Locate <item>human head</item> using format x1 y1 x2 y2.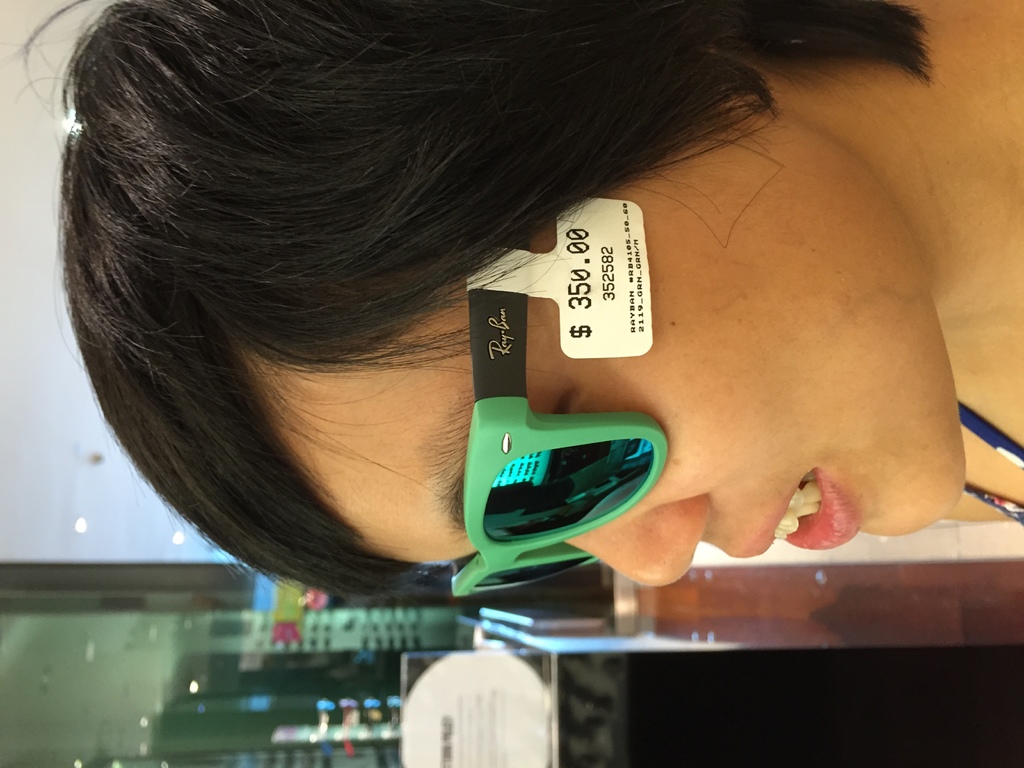
68 80 536 600.
